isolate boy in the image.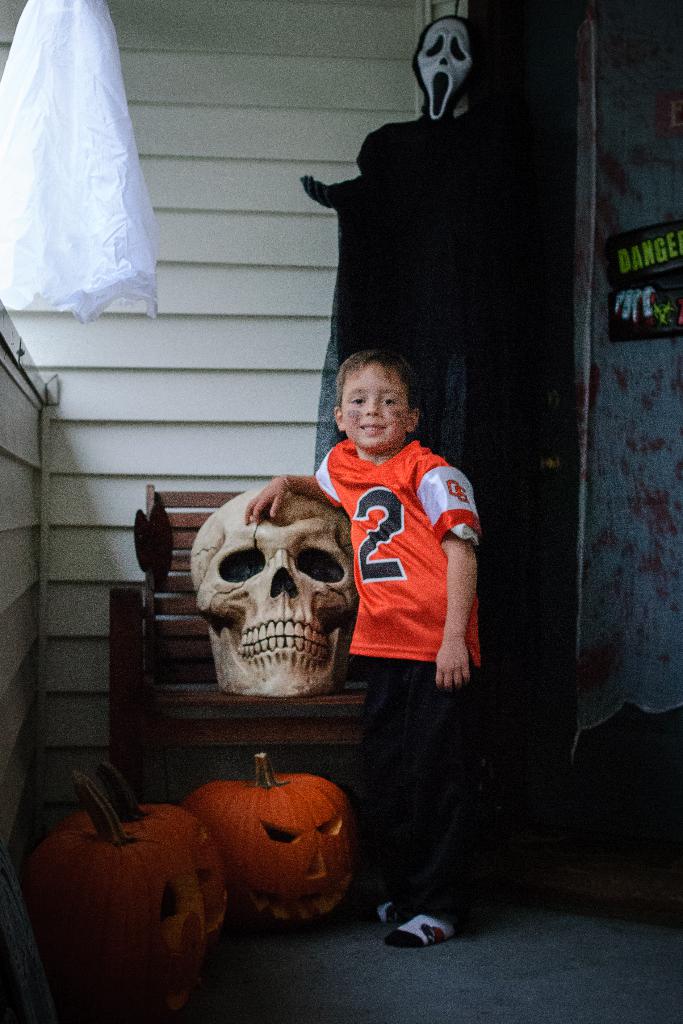
Isolated region: rect(241, 348, 484, 953).
